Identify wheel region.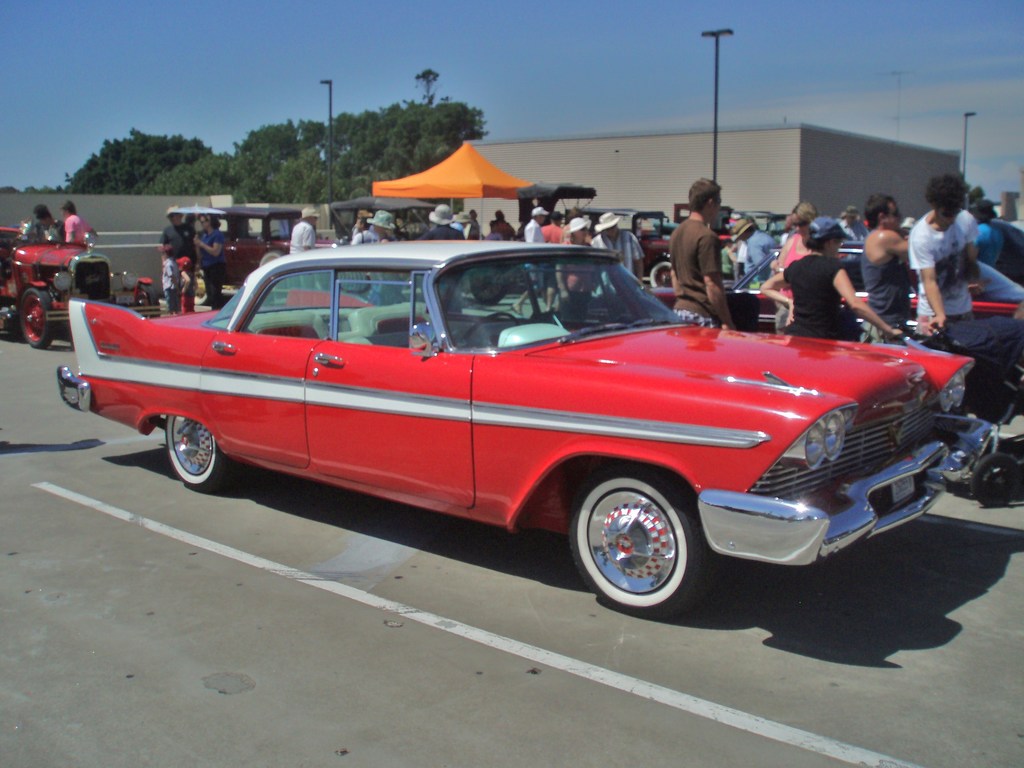
Region: [651,261,680,291].
